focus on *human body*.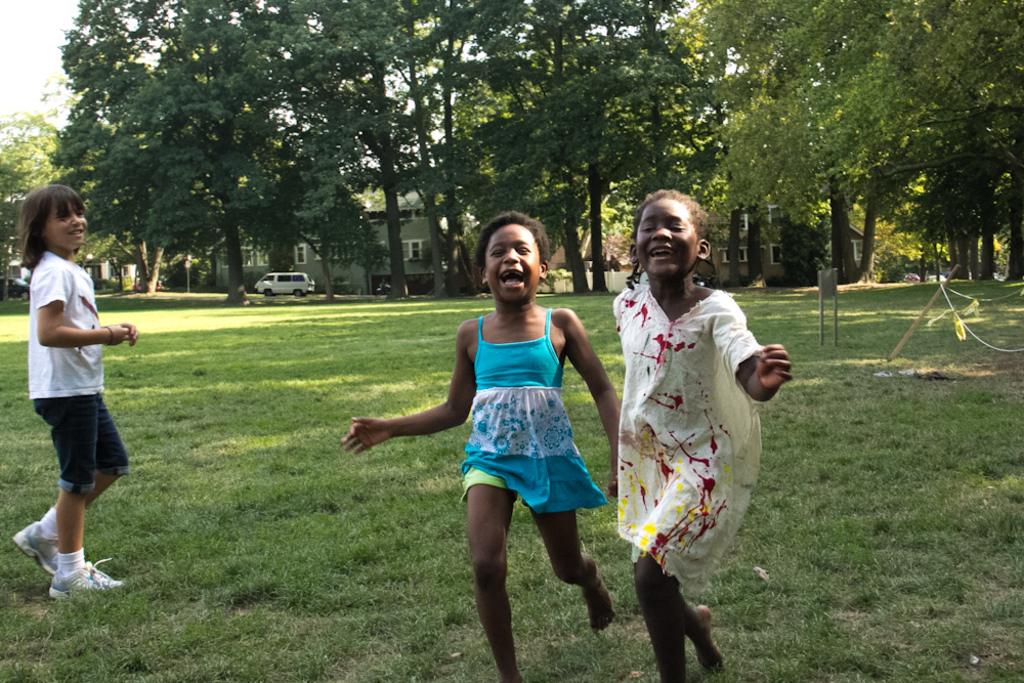
Focused at bbox(11, 251, 152, 608).
